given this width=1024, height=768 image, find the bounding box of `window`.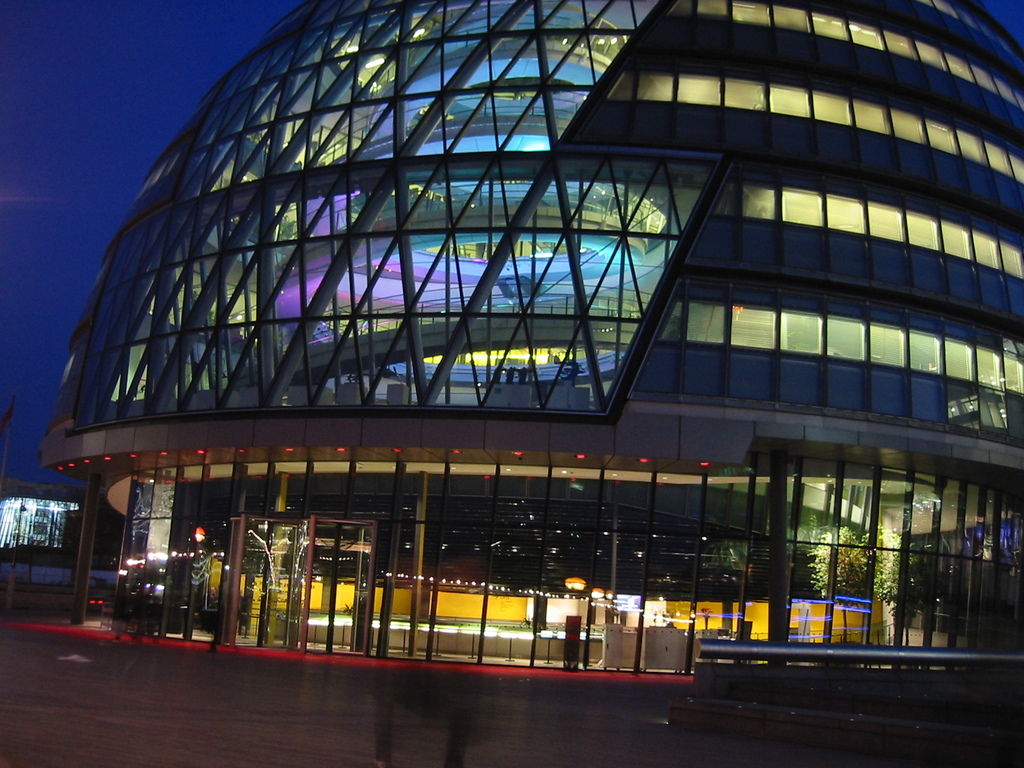
l=983, t=137, r=1012, b=178.
